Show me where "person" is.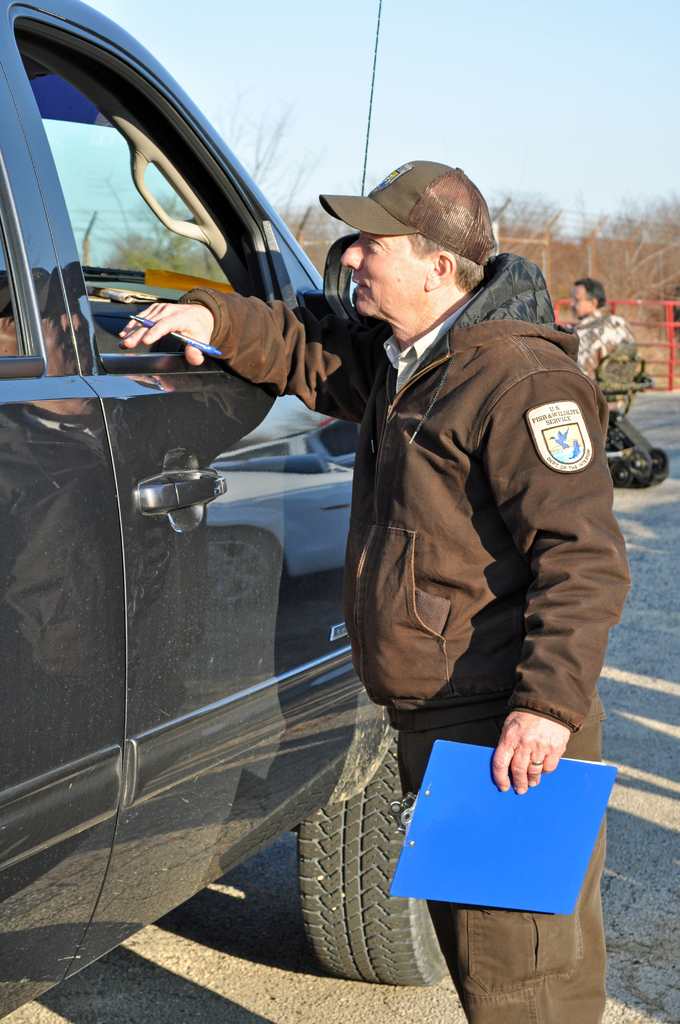
"person" is at BBox(121, 160, 631, 1023).
